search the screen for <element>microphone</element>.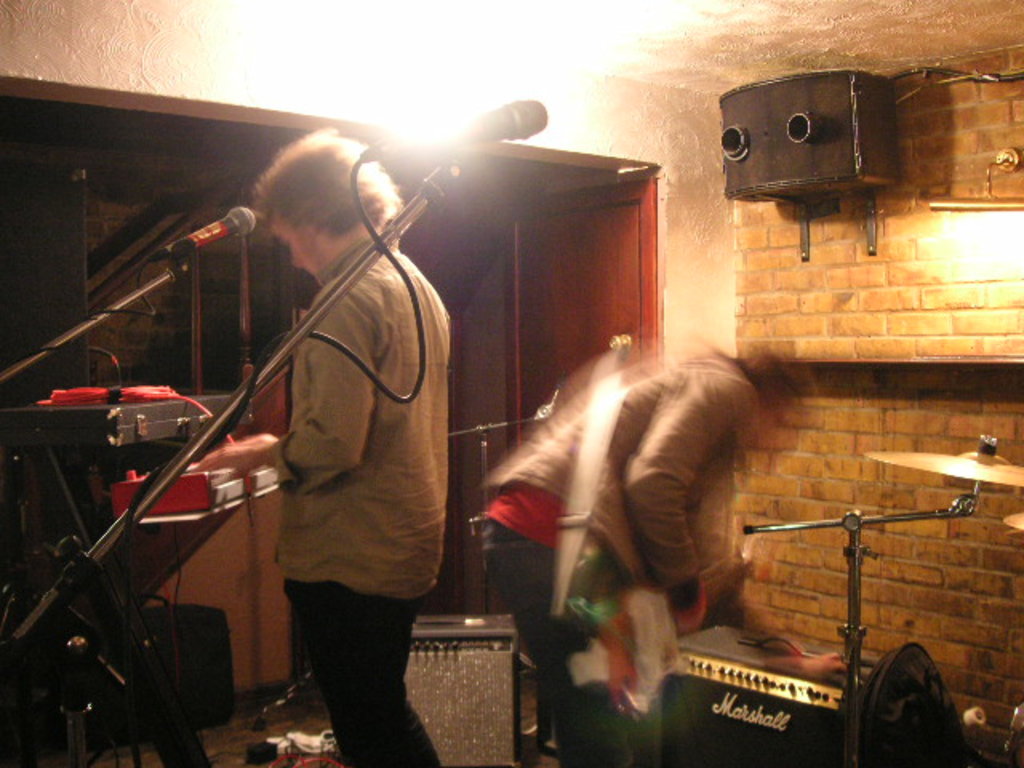
Found at bbox=[363, 98, 550, 165].
